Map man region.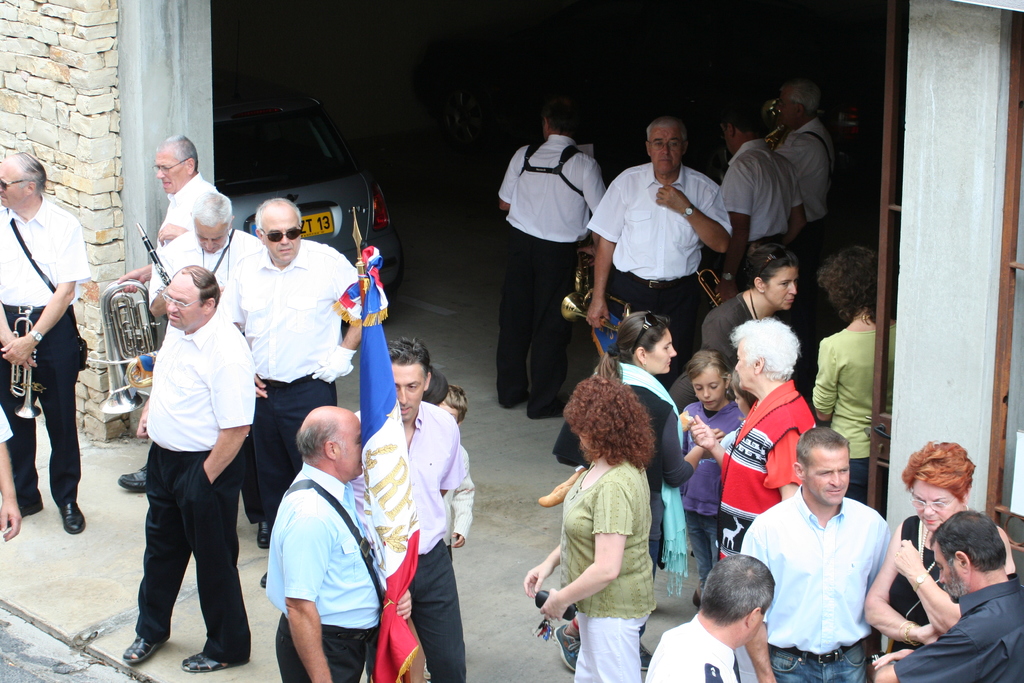
Mapped to box(715, 115, 810, 267).
